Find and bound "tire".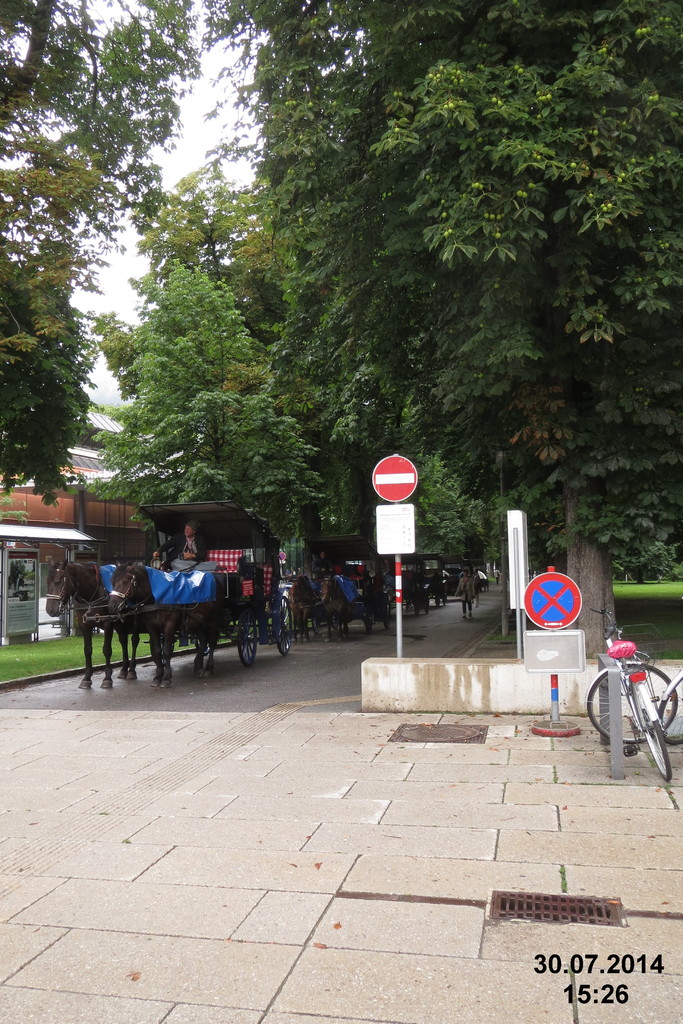
Bound: 237:620:262:662.
